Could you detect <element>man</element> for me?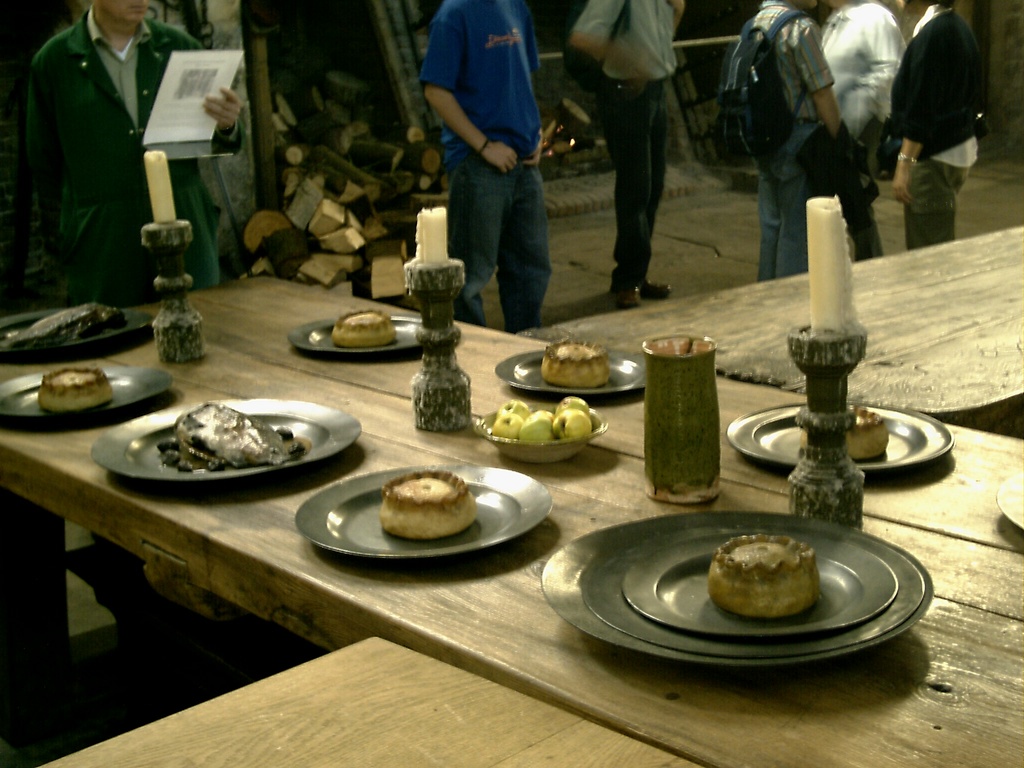
Detection result: [567, 0, 685, 309].
